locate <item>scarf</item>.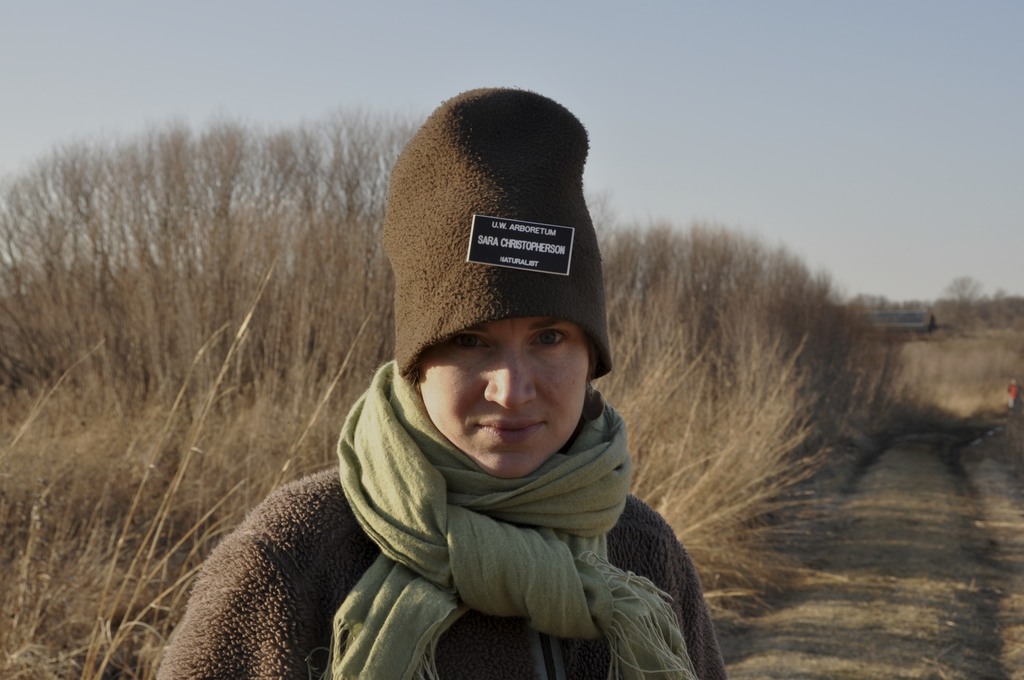
Bounding box: crop(324, 359, 701, 679).
